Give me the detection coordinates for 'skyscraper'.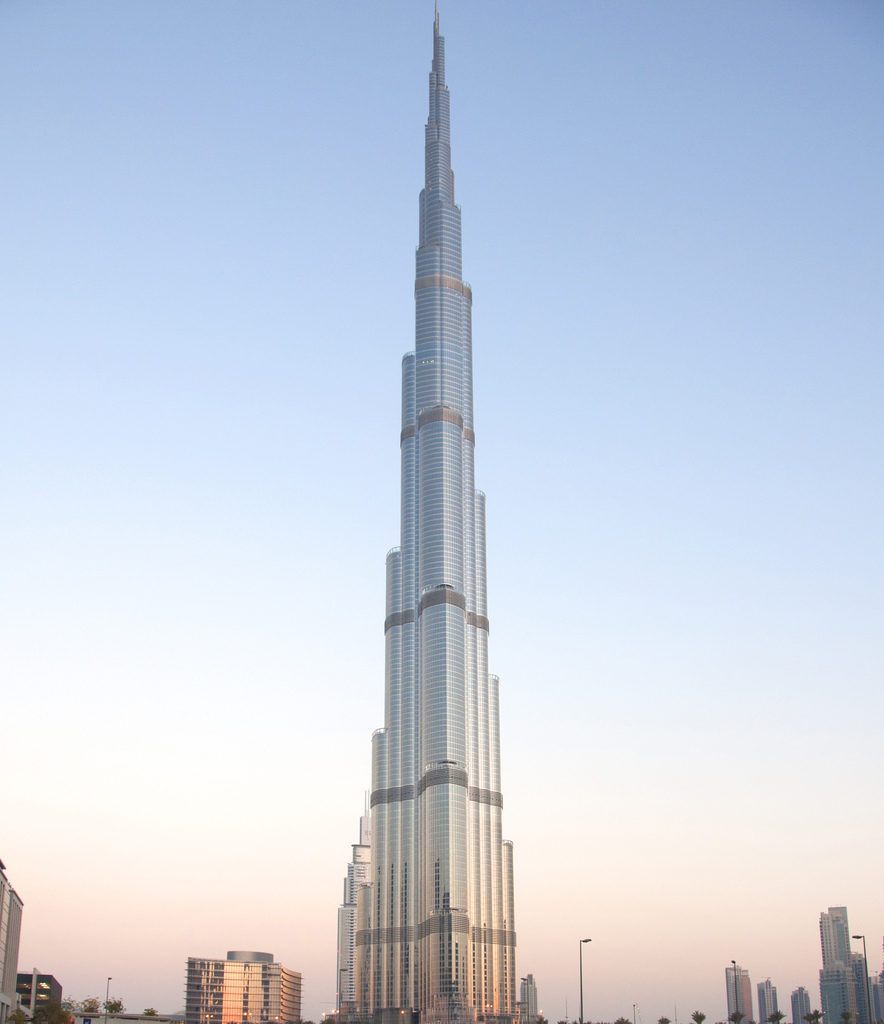
crop(326, 0, 531, 1014).
